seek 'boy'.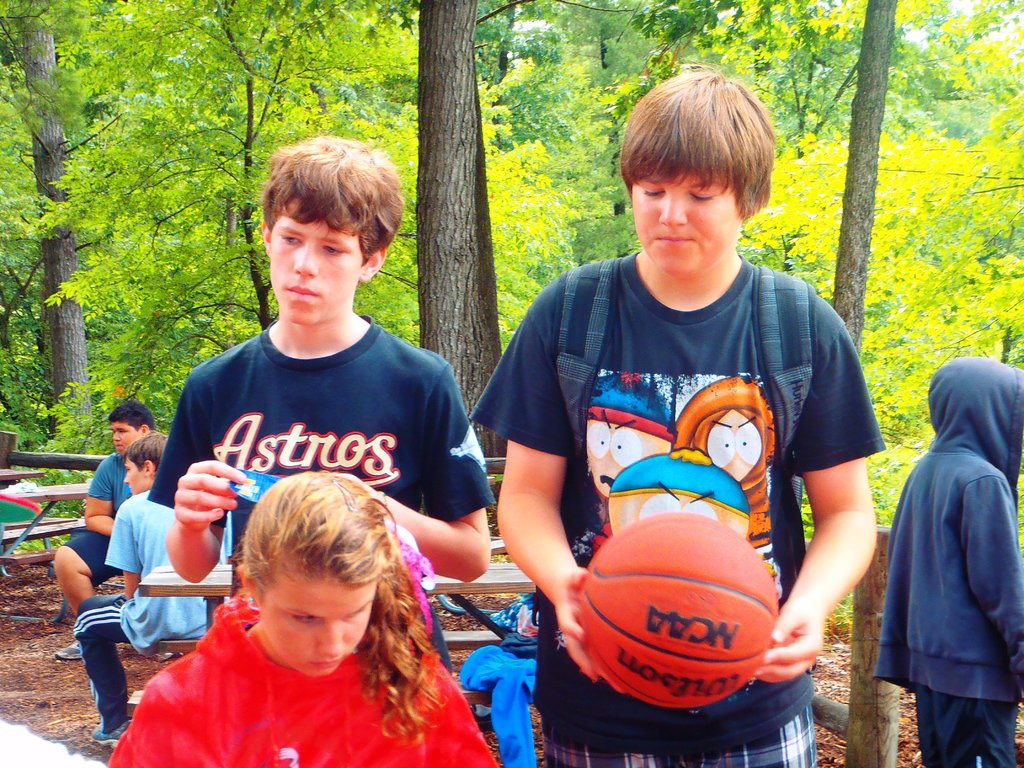
(149, 136, 493, 676).
